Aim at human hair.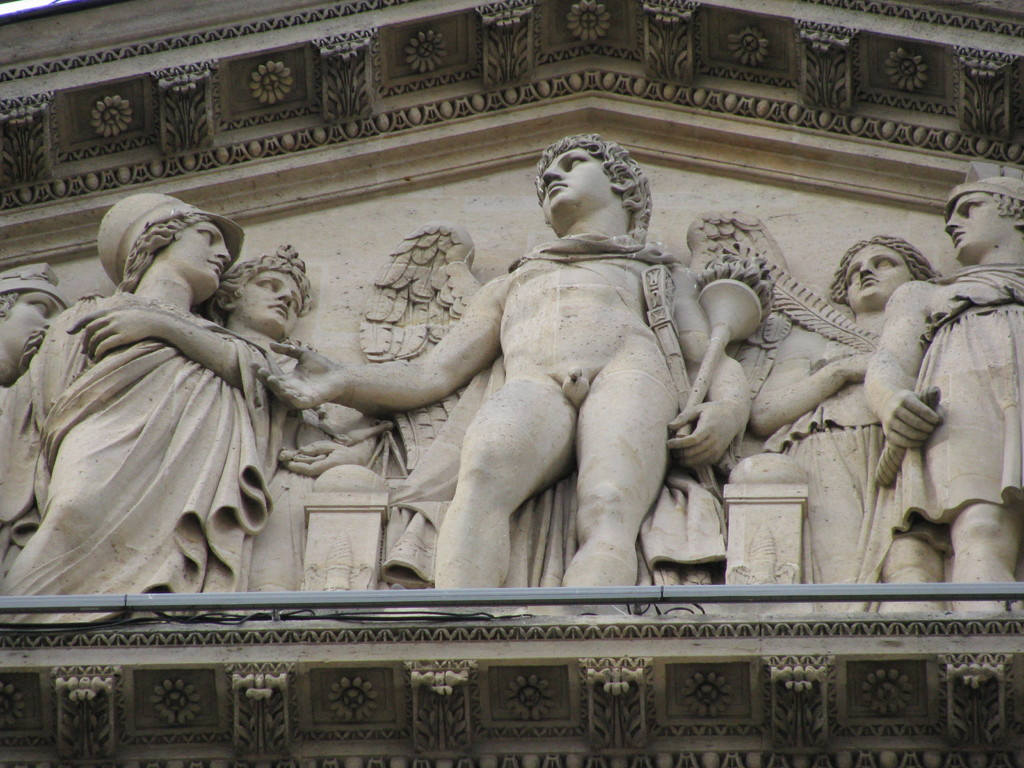
Aimed at bbox(216, 247, 312, 319).
